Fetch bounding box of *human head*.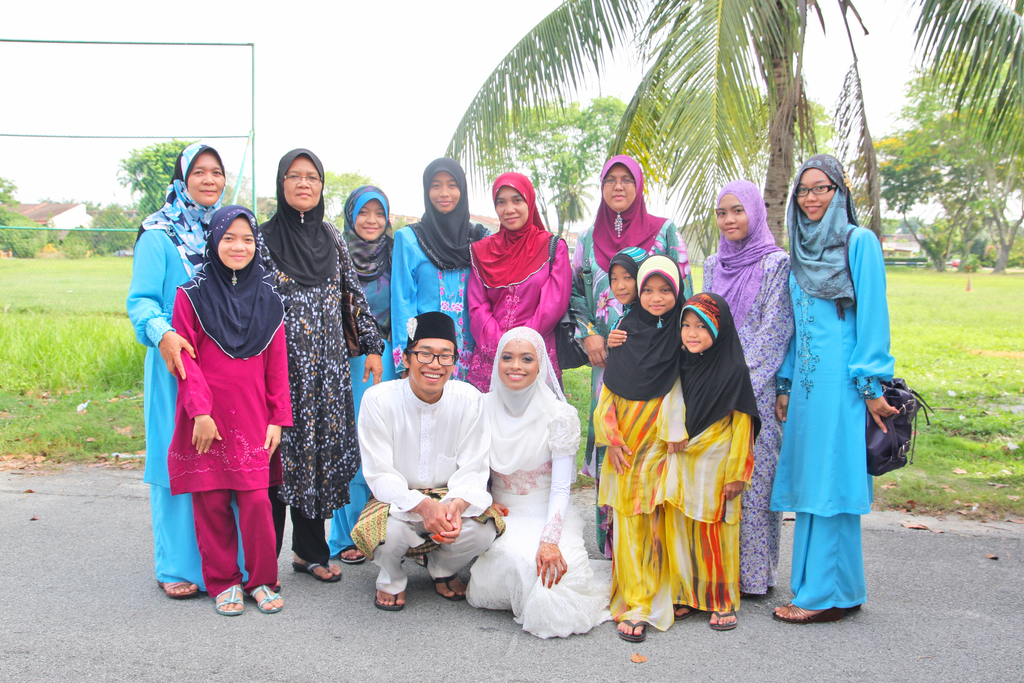
Bbox: region(424, 158, 468, 223).
